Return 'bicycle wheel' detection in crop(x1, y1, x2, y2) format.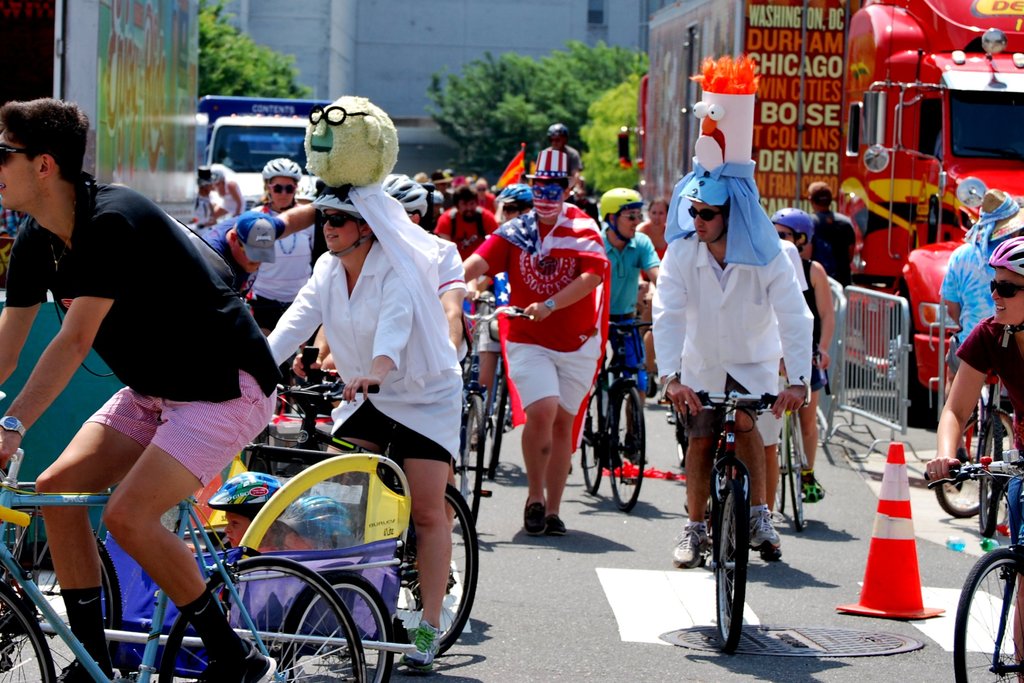
crop(934, 409, 1012, 518).
